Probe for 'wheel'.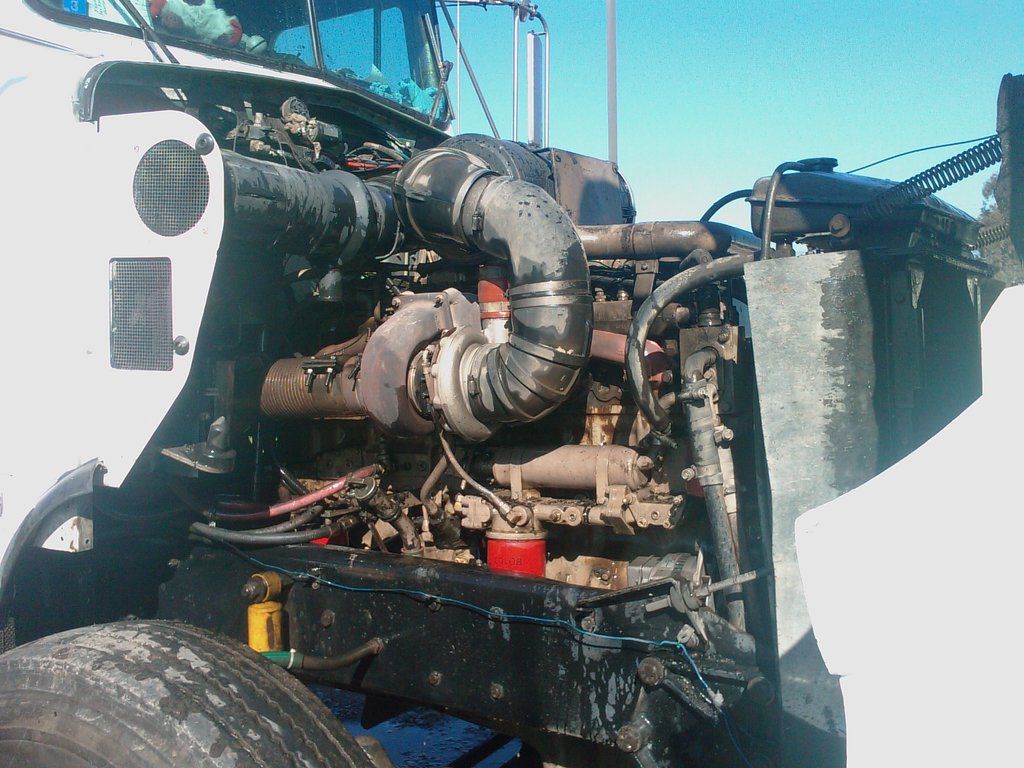
Probe result: [9,645,294,762].
